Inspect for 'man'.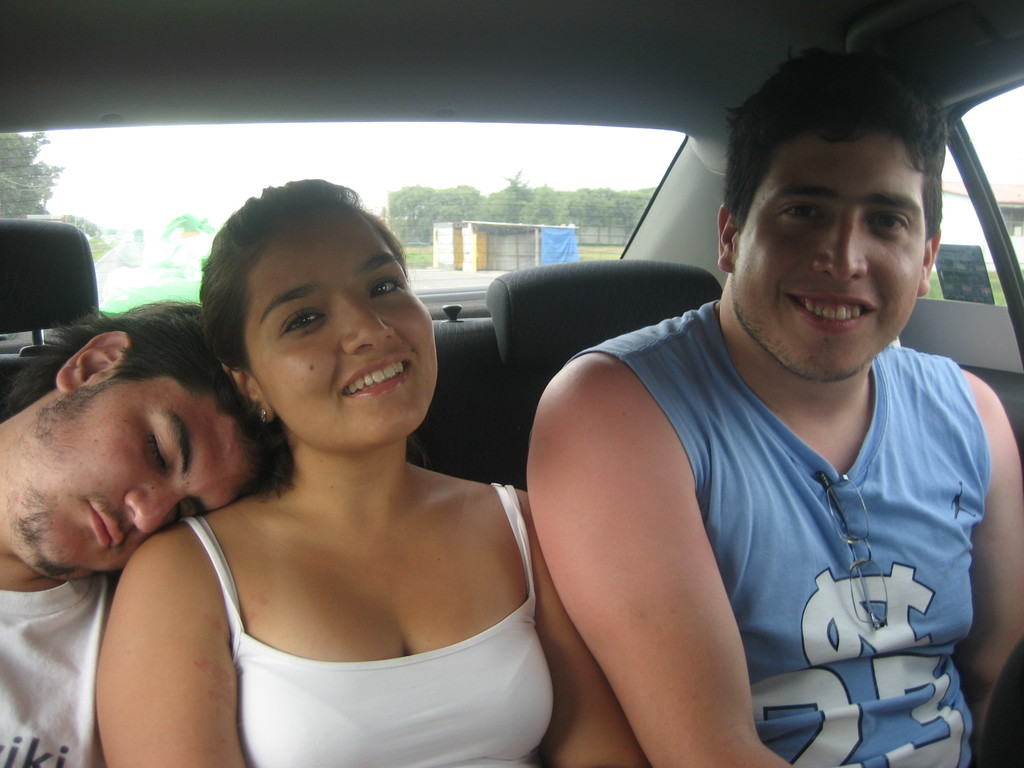
Inspection: [left=408, top=86, right=959, bottom=767].
